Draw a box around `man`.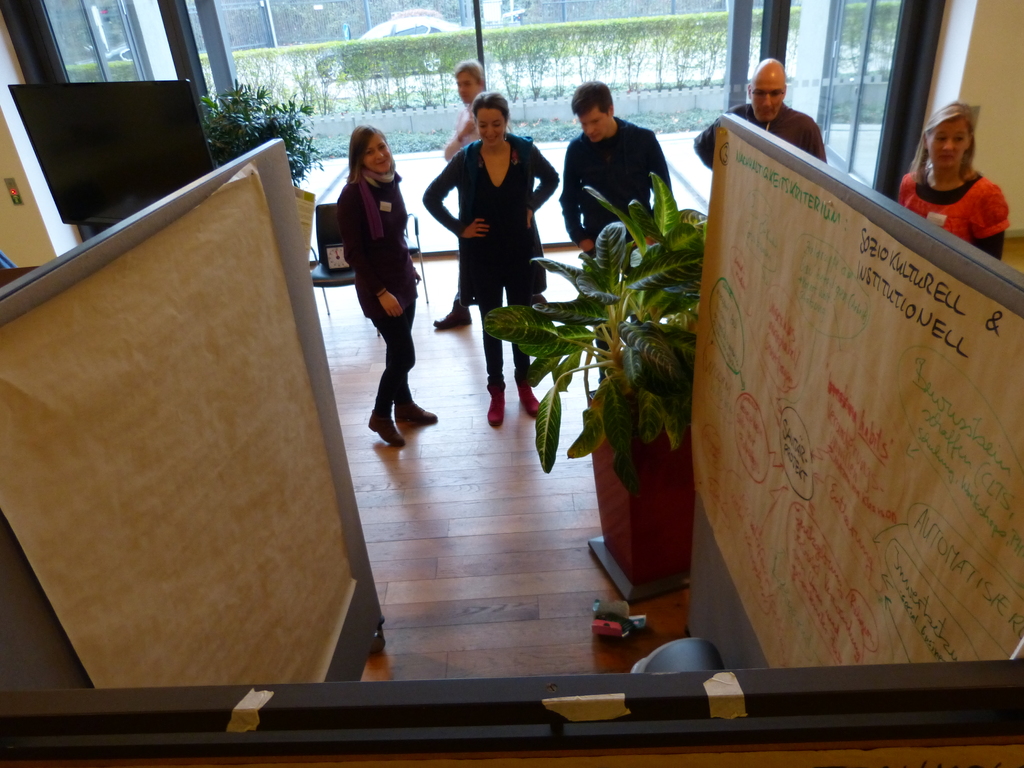
692, 57, 827, 171.
